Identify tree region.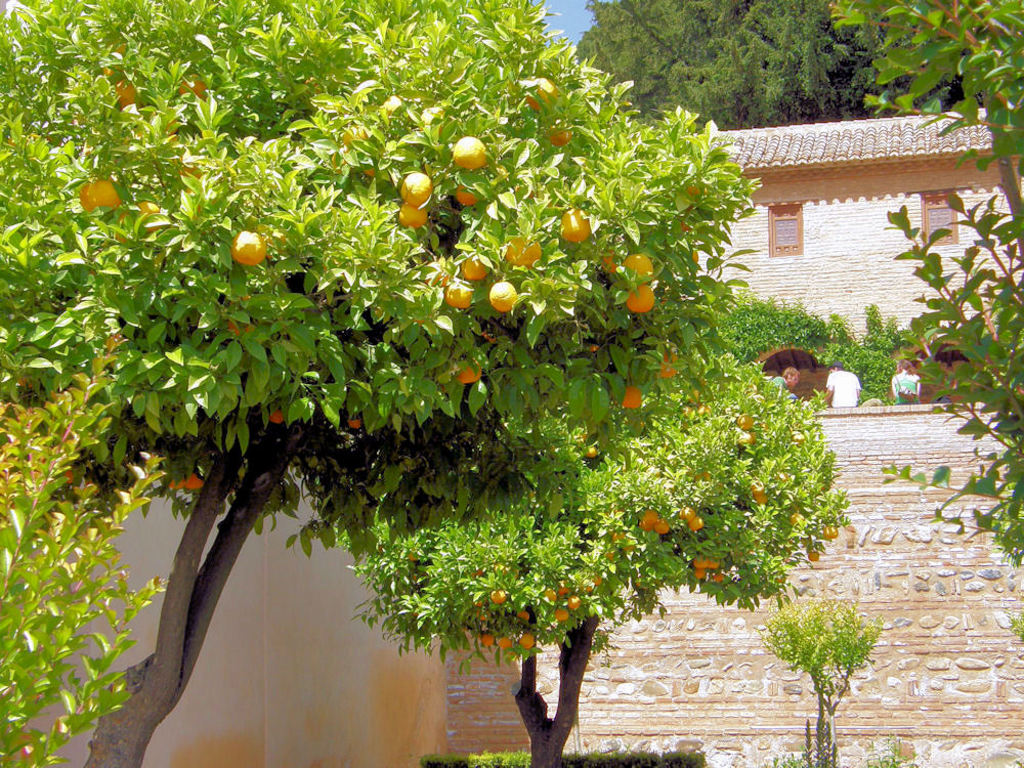
Region: [0, 30, 957, 723].
